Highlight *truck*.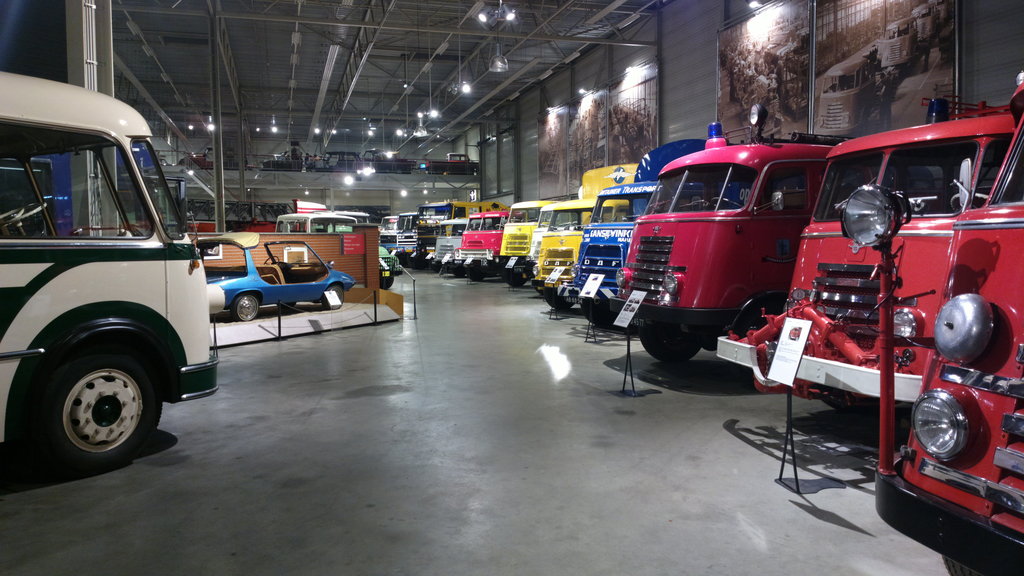
Highlighted region: 531, 163, 639, 314.
